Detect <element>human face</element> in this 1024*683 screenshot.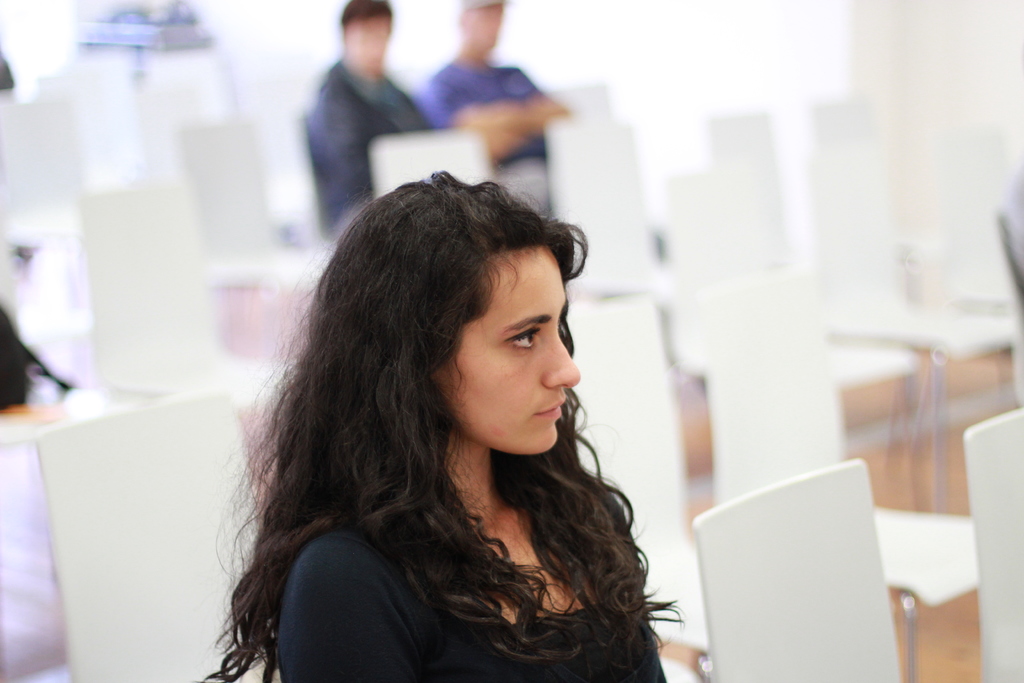
Detection: [436, 242, 581, 456].
